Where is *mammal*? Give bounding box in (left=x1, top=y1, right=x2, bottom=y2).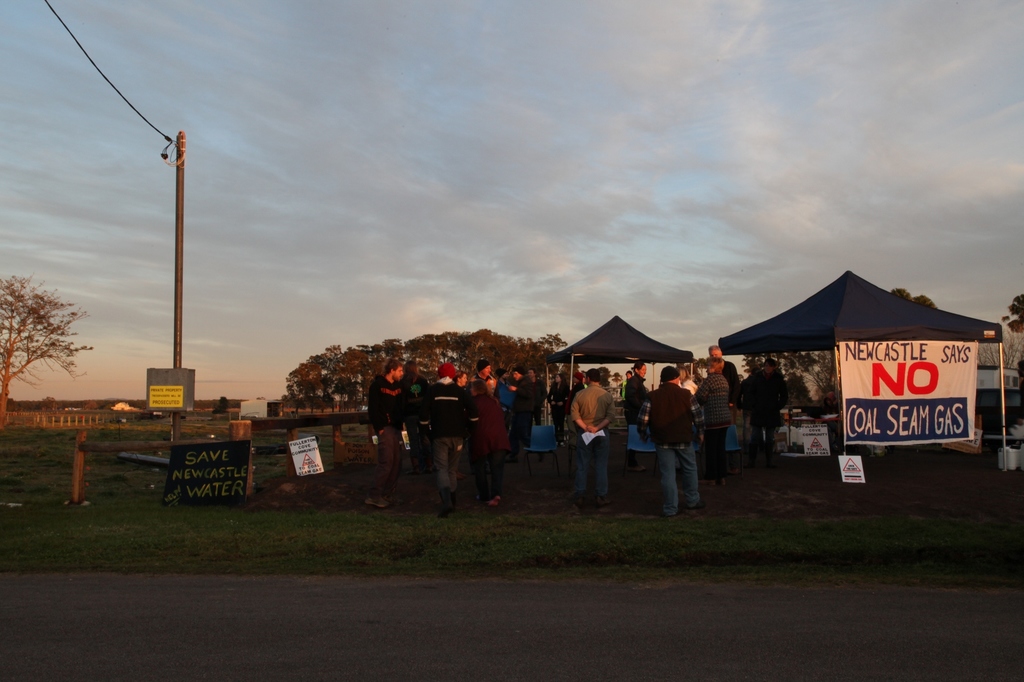
(left=623, top=366, right=652, bottom=426).
